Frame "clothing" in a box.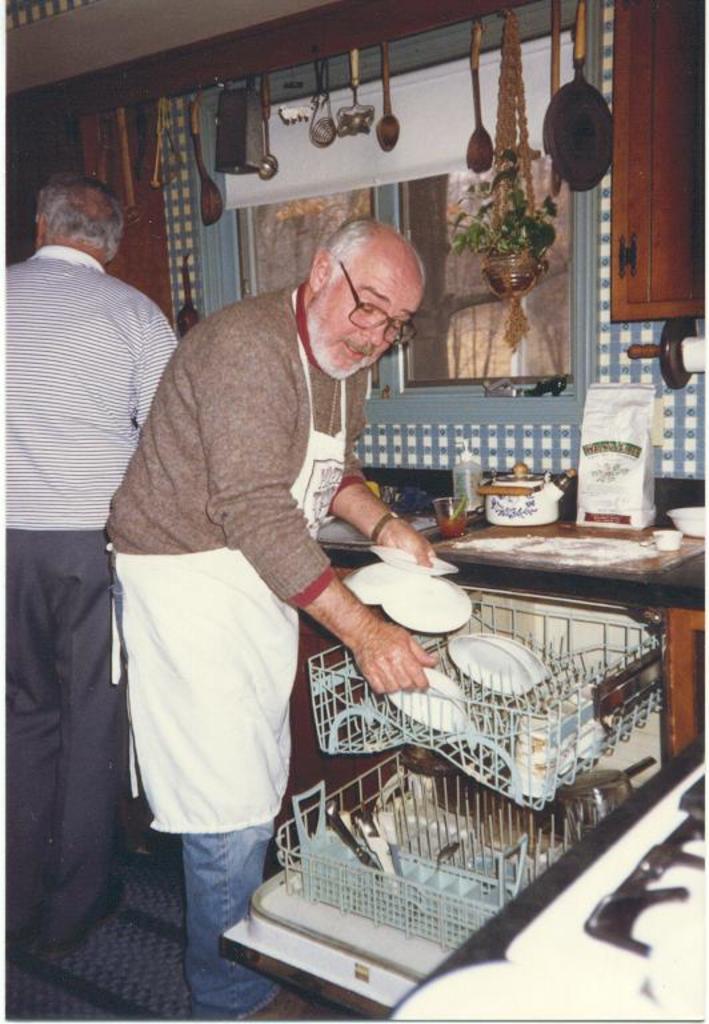
l=0, t=233, r=180, b=523.
